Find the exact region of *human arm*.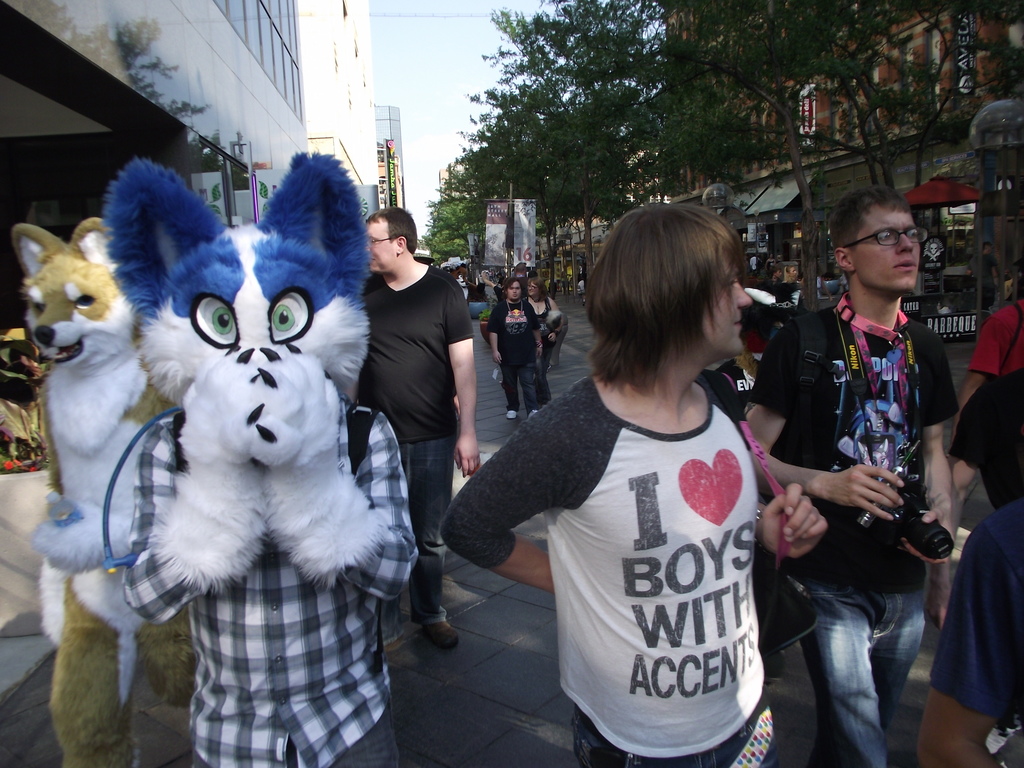
Exact region: pyautogui.locateOnScreen(904, 328, 949, 563).
